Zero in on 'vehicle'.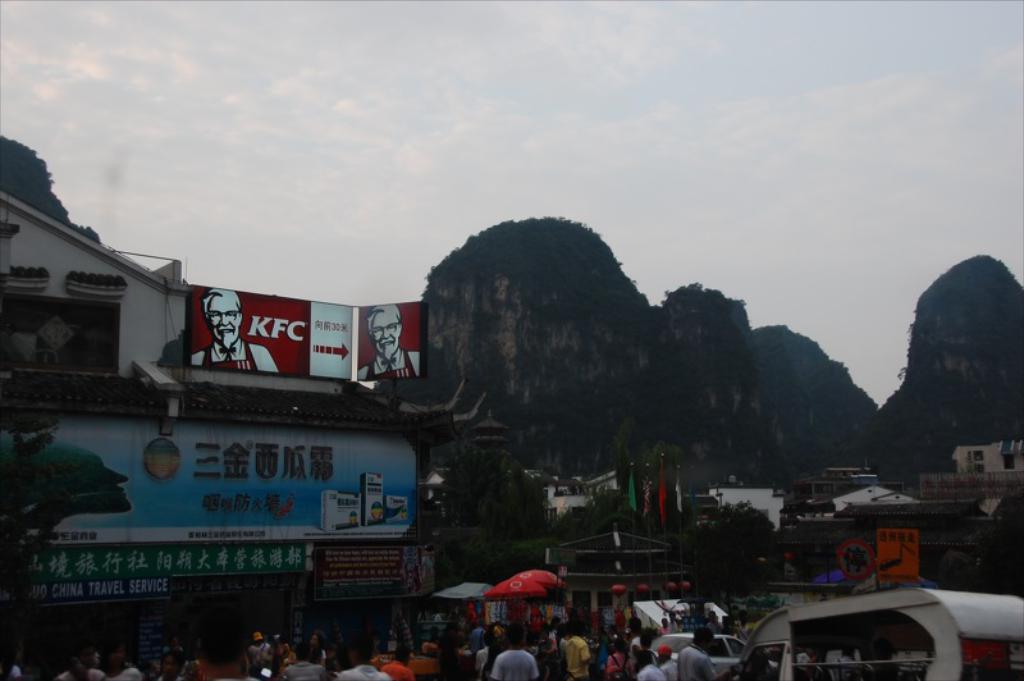
Zeroed in: [742,586,980,675].
